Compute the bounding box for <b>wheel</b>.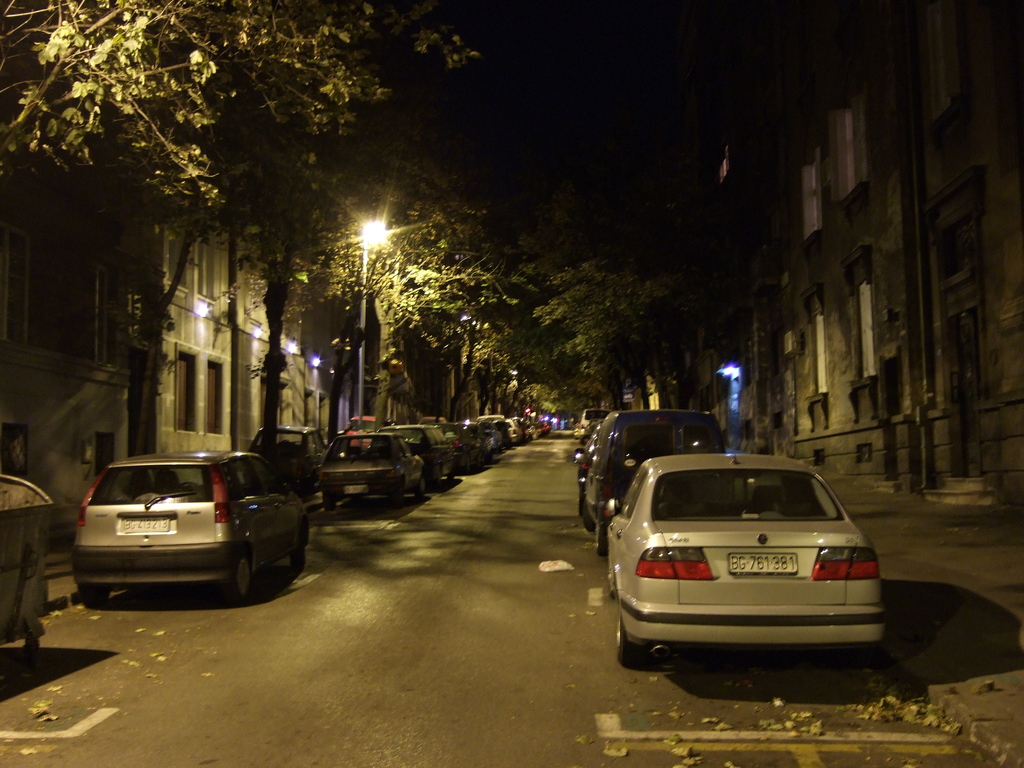
[82,584,111,610].
